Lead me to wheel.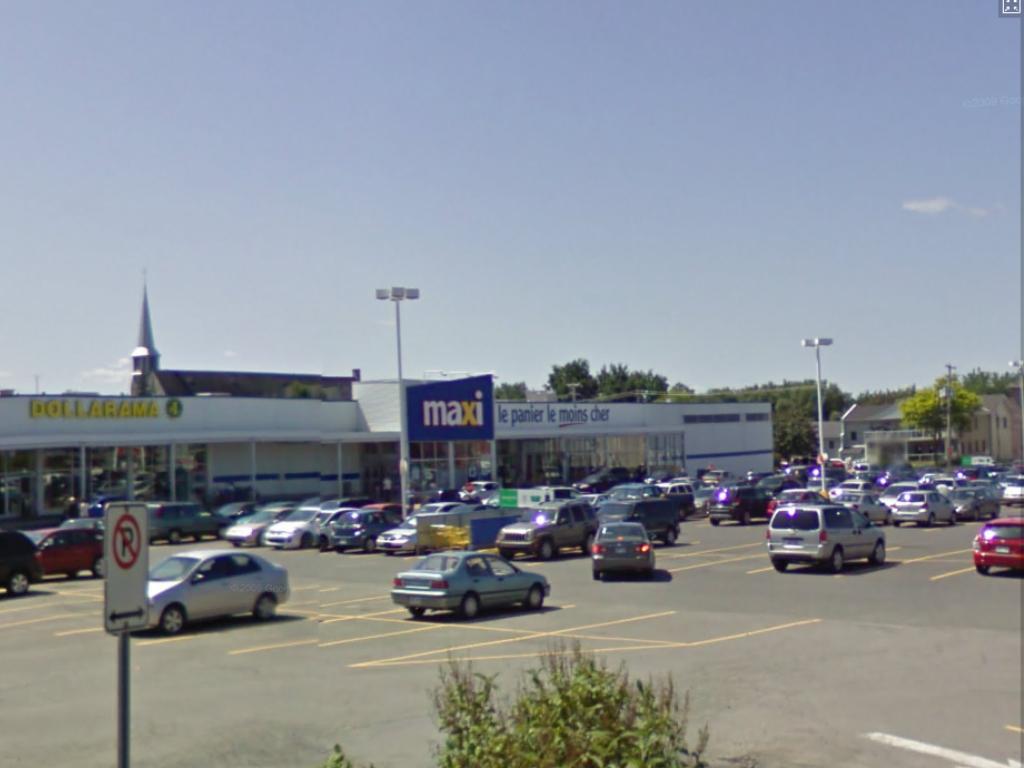
Lead to box=[952, 513, 956, 526].
